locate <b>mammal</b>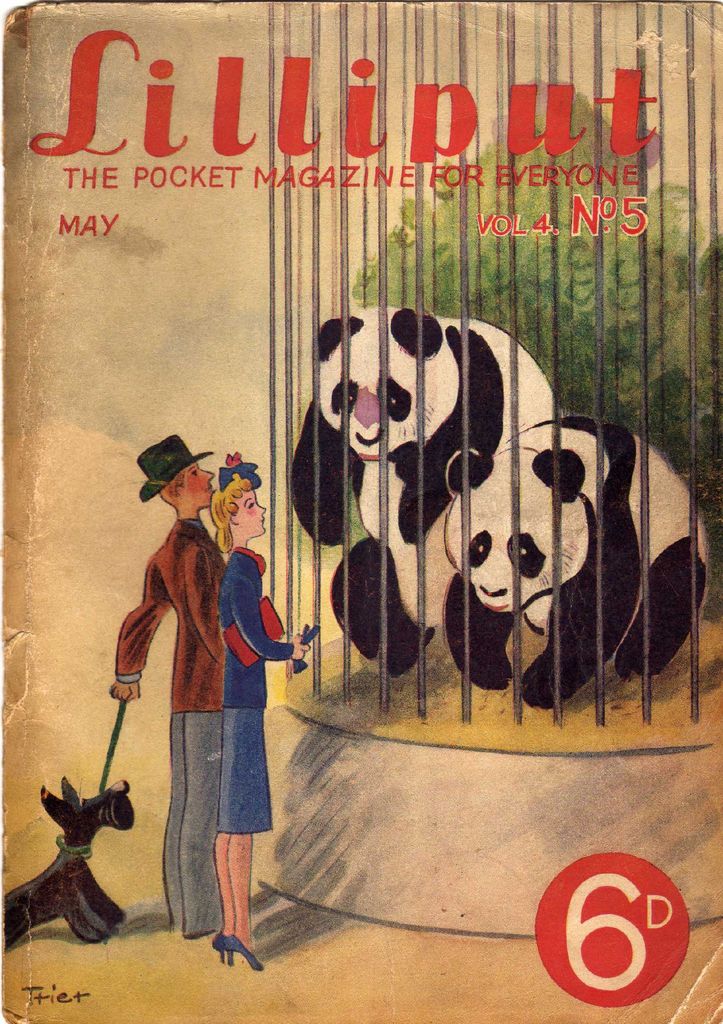
(left=104, top=436, right=212, bottom=938)
